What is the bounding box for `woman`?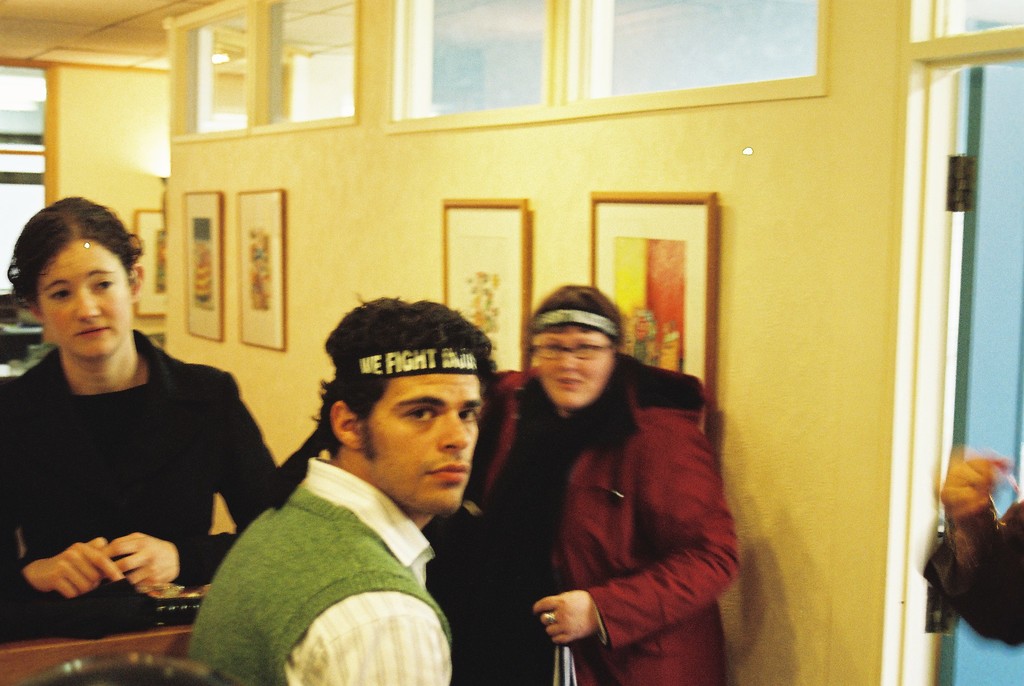
bbox(468, 272, 733, 680).
